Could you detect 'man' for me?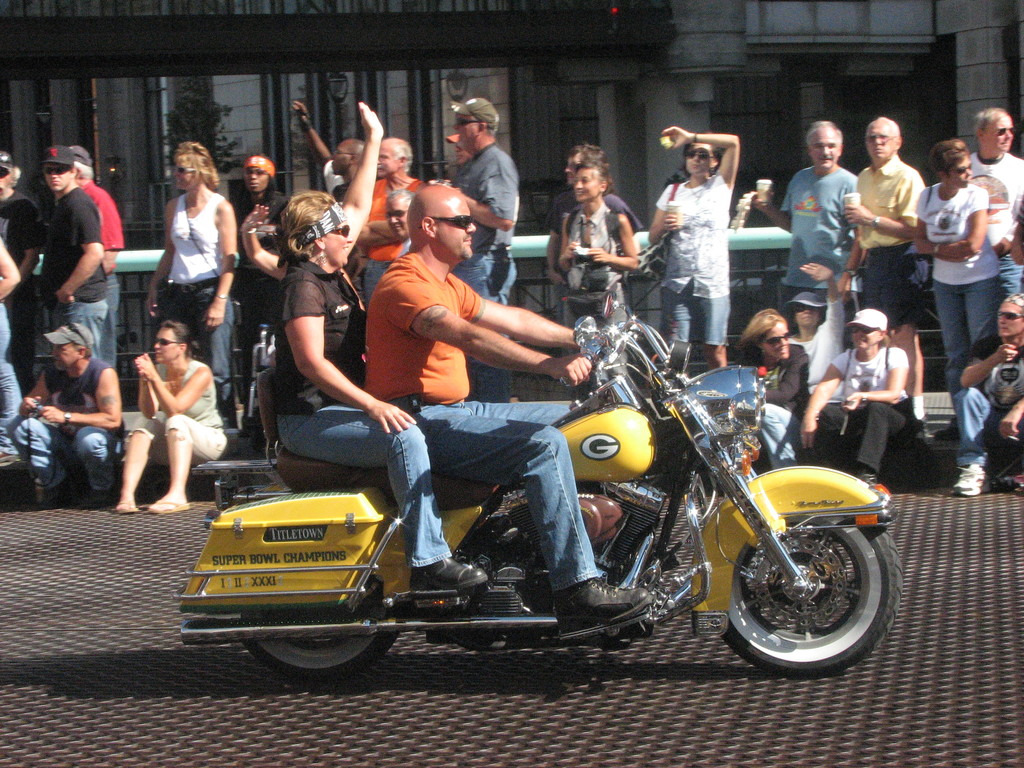
Detection result: x1=835 y1=114 x2=928 y2=424.
